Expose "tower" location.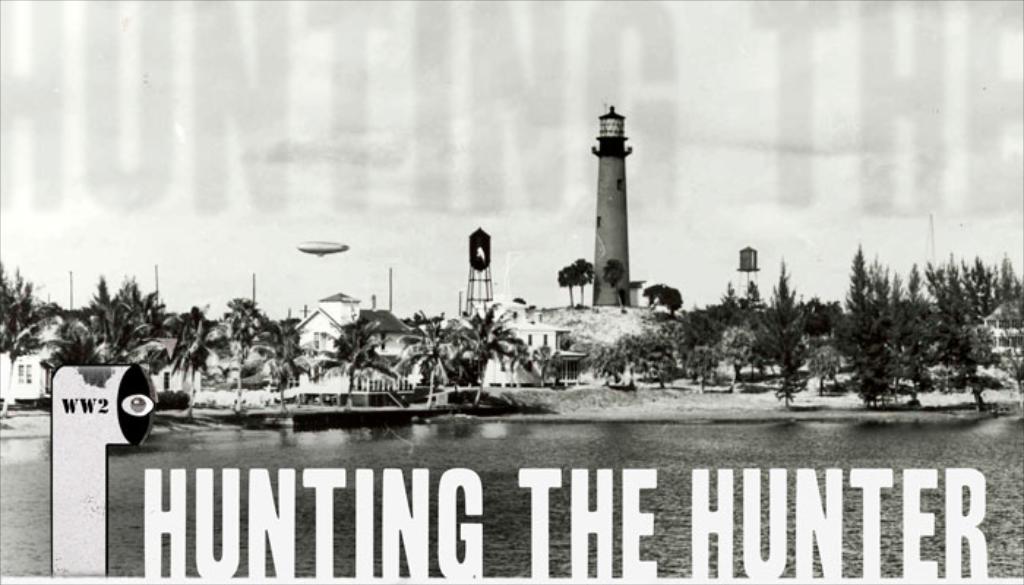
Exposed at box=[459, 230, 496, 319].
